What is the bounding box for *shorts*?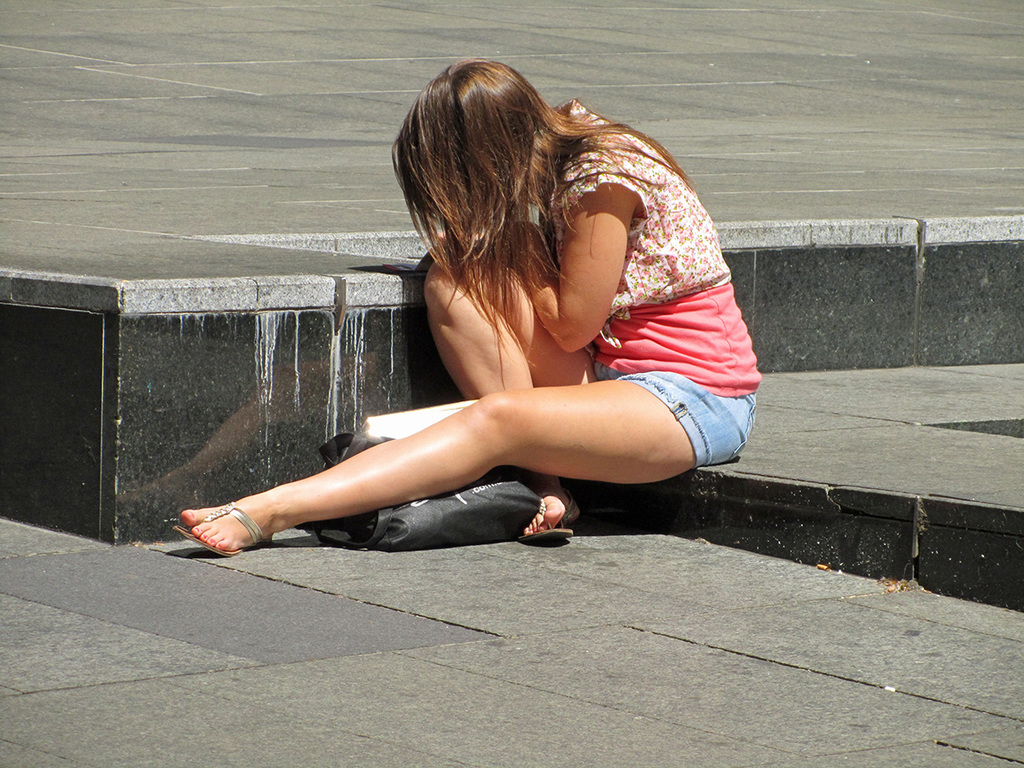
box=[598, 360, 756, 472].
